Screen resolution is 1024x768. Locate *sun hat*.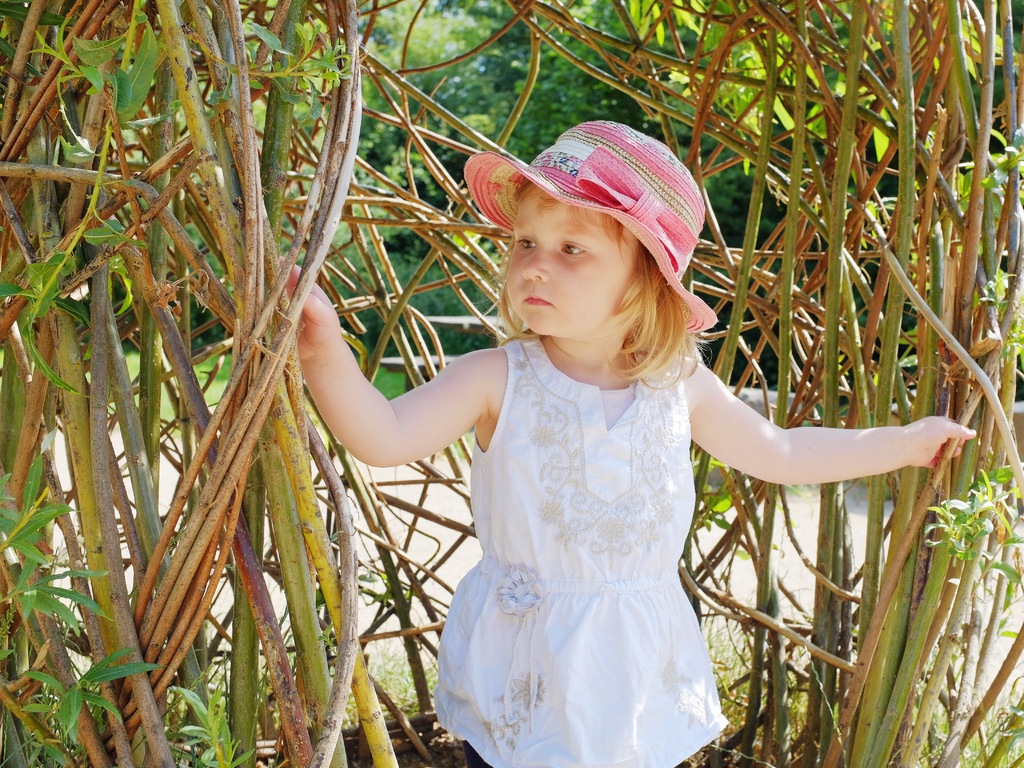
461, 120, 726, 363.
